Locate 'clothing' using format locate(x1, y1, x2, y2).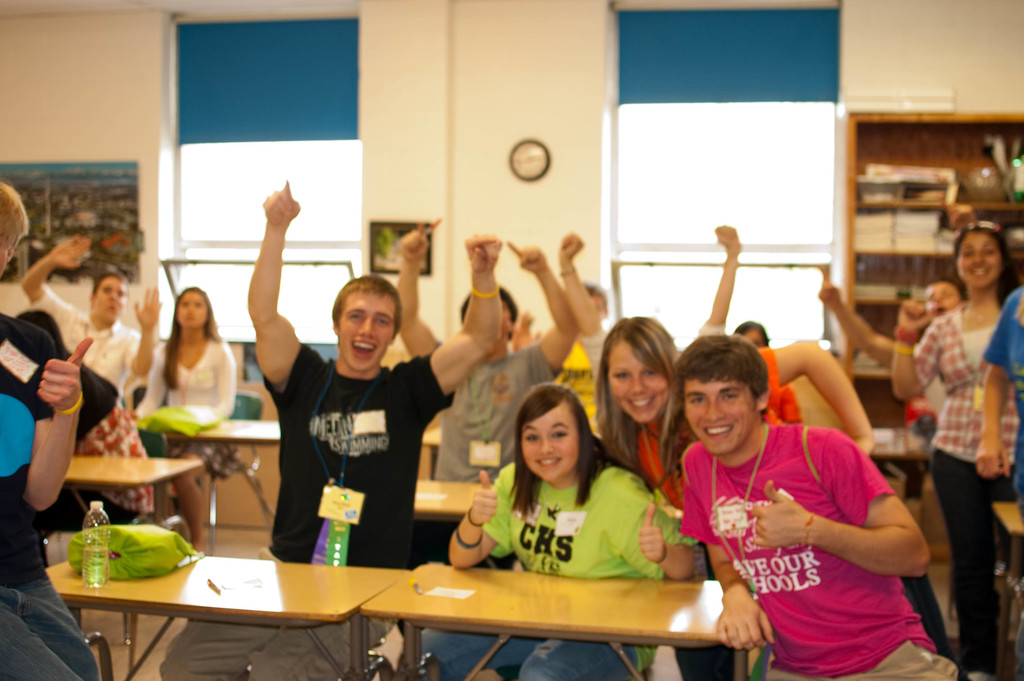
locate(163, 347, 456, 680).
